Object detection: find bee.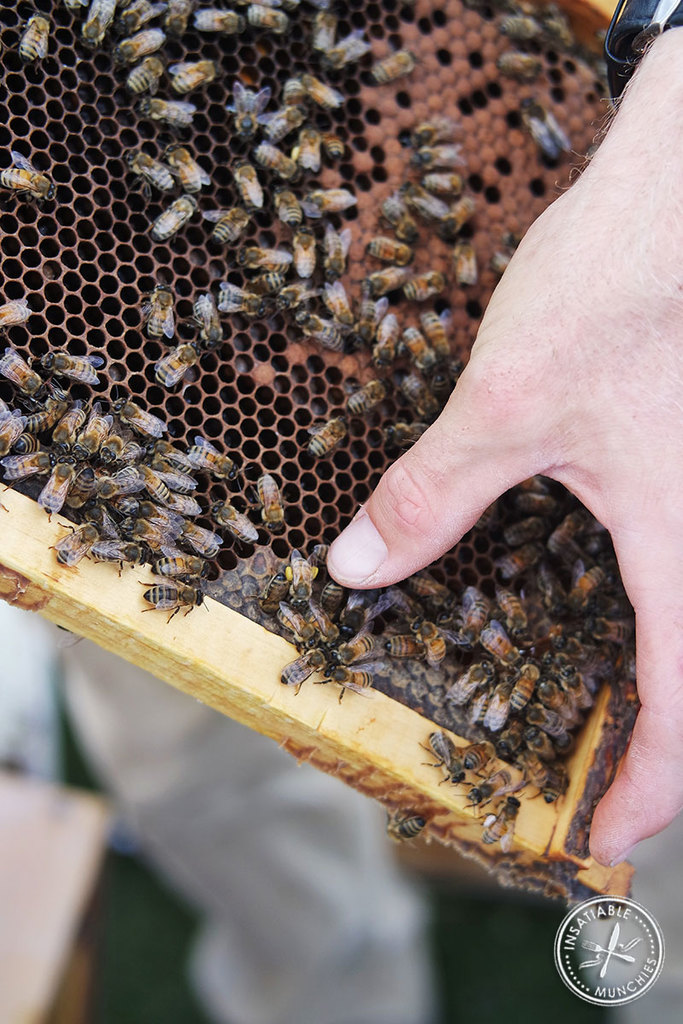
76:500:111:525.
